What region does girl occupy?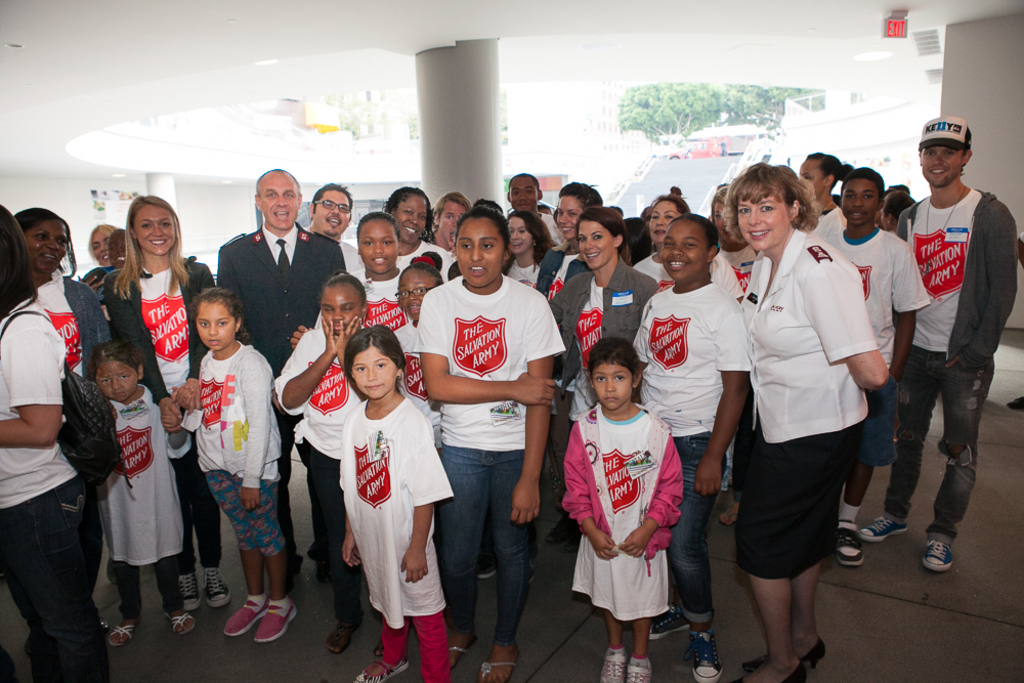
[x1=412, y1=208, x2=562, y2=675].
